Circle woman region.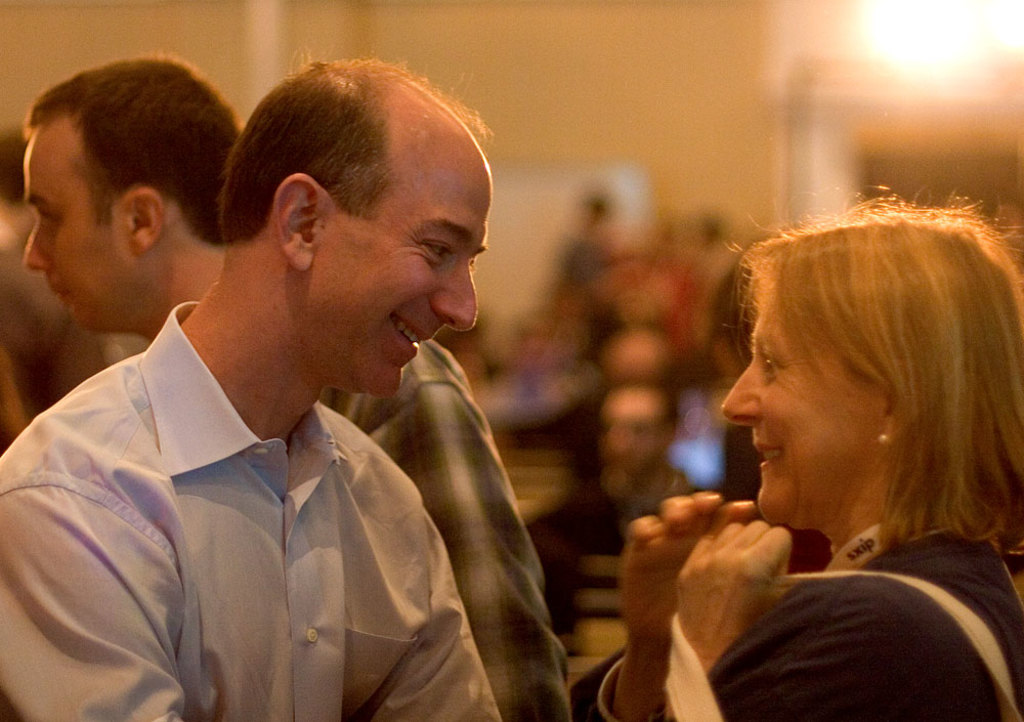
Region: (594, 169, 1017, 715).
